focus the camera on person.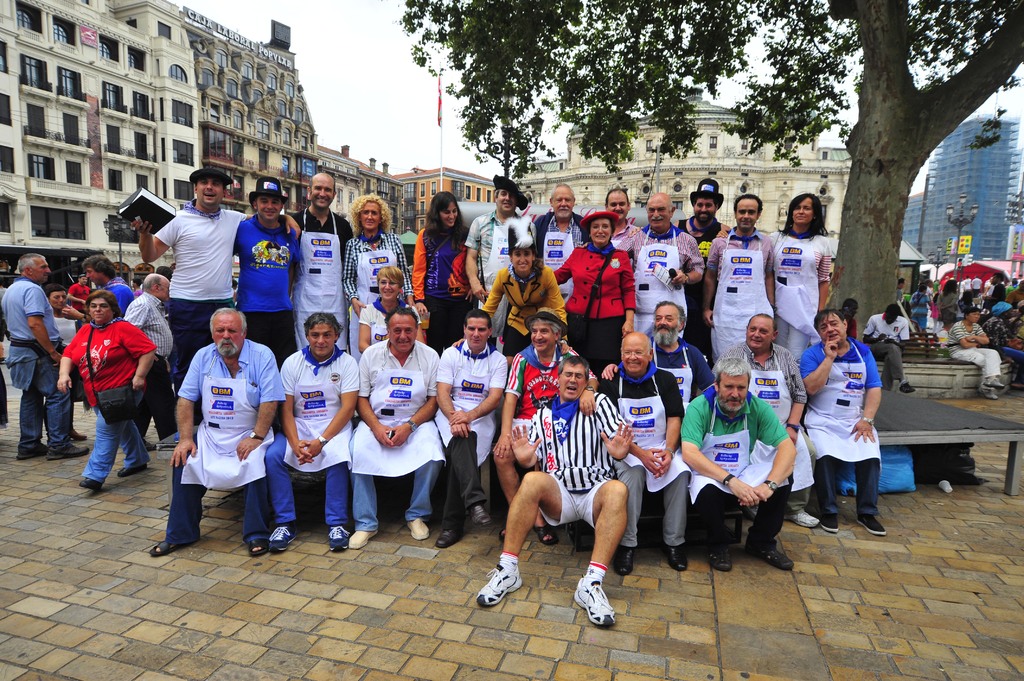
Focus region: crop(772, 190, 833, 349).
